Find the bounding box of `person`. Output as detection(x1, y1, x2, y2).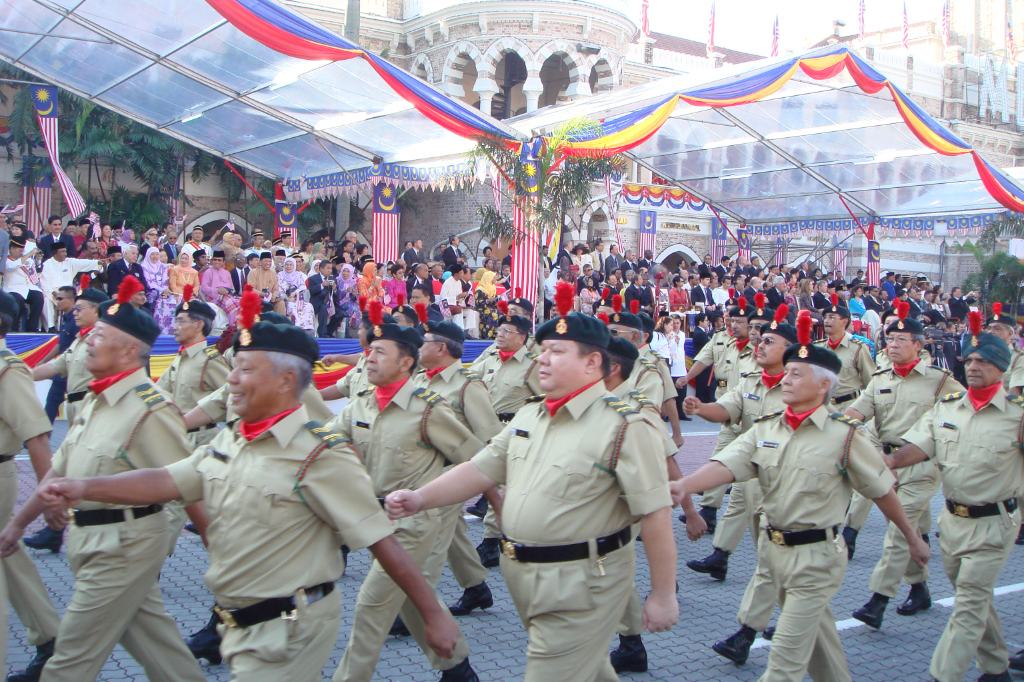
detection(458, 298, 544, 568).
